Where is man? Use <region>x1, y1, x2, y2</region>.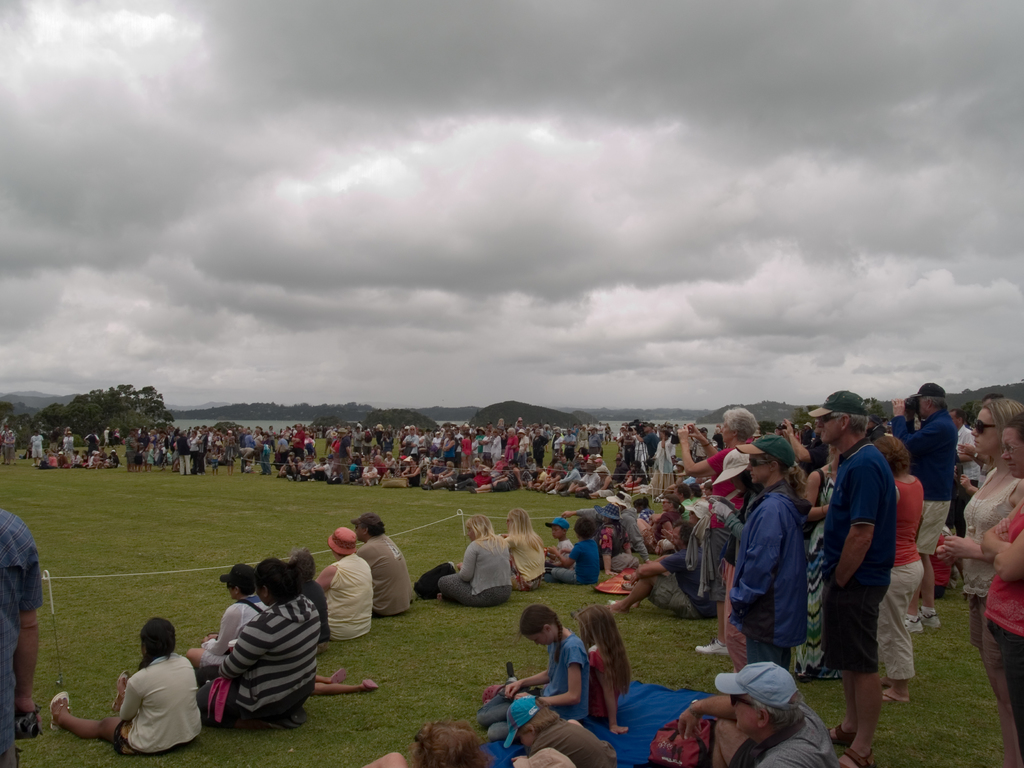
<region>0, 421, 11, 463</region>.
